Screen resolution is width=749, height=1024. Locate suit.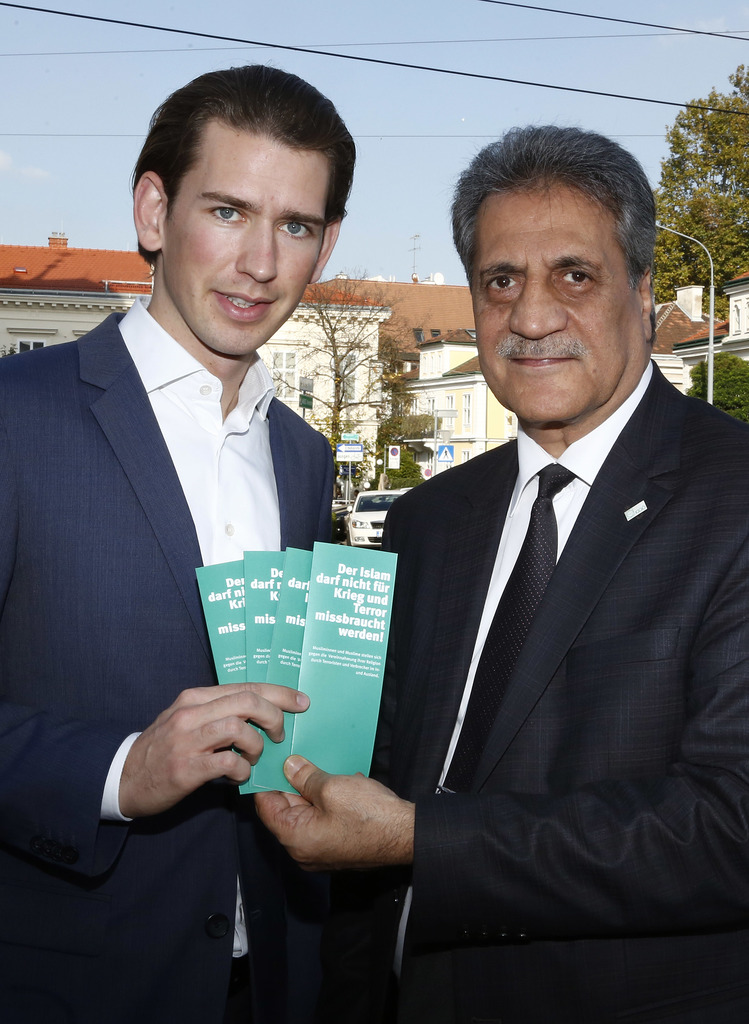
l=22, t=352, r=341, b=950.
